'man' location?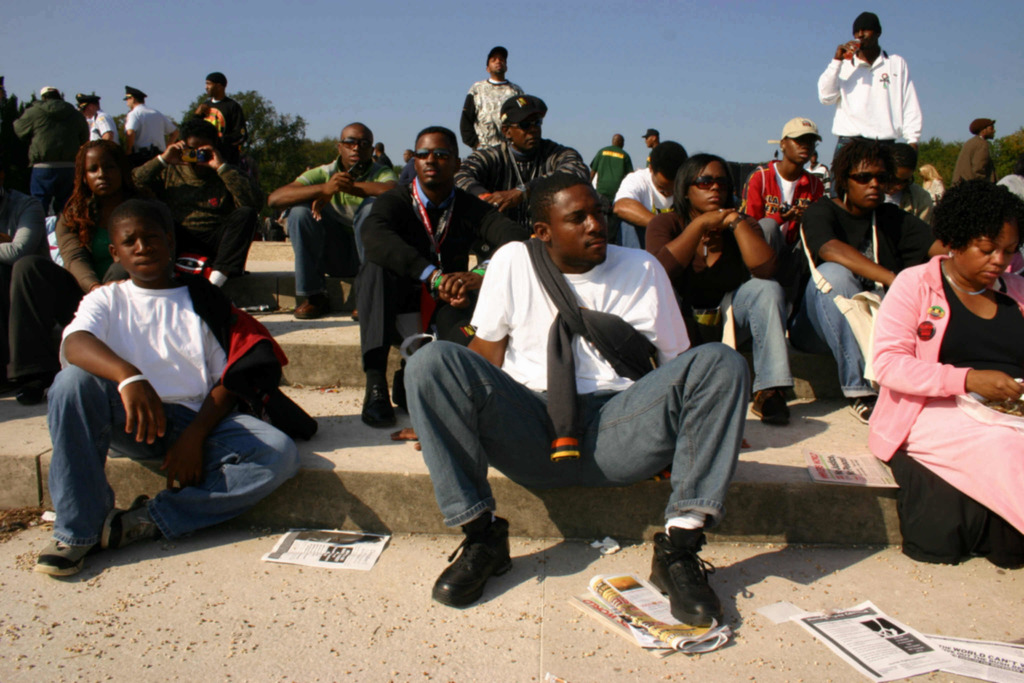
[left=610, top=142, right=694, bottom=247]
